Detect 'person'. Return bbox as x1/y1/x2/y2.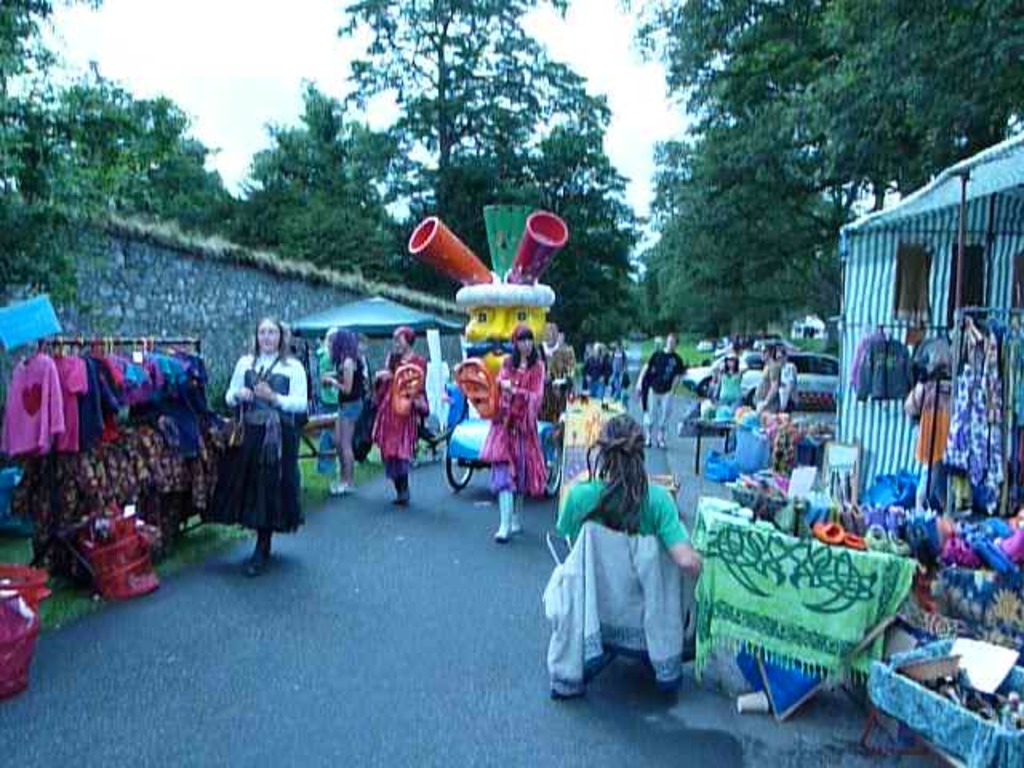
320/326/362/490.
